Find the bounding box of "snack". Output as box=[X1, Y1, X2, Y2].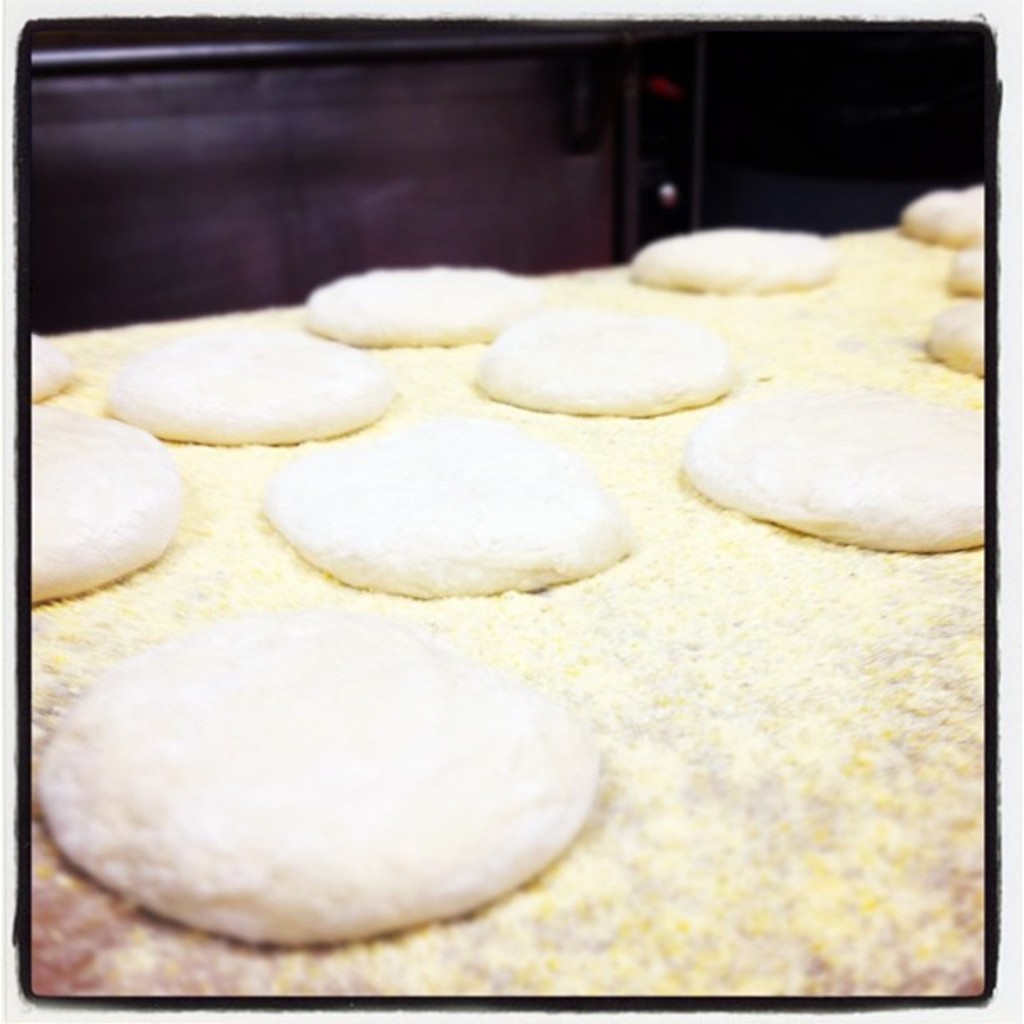
box=[28, 403, 179, 609].
